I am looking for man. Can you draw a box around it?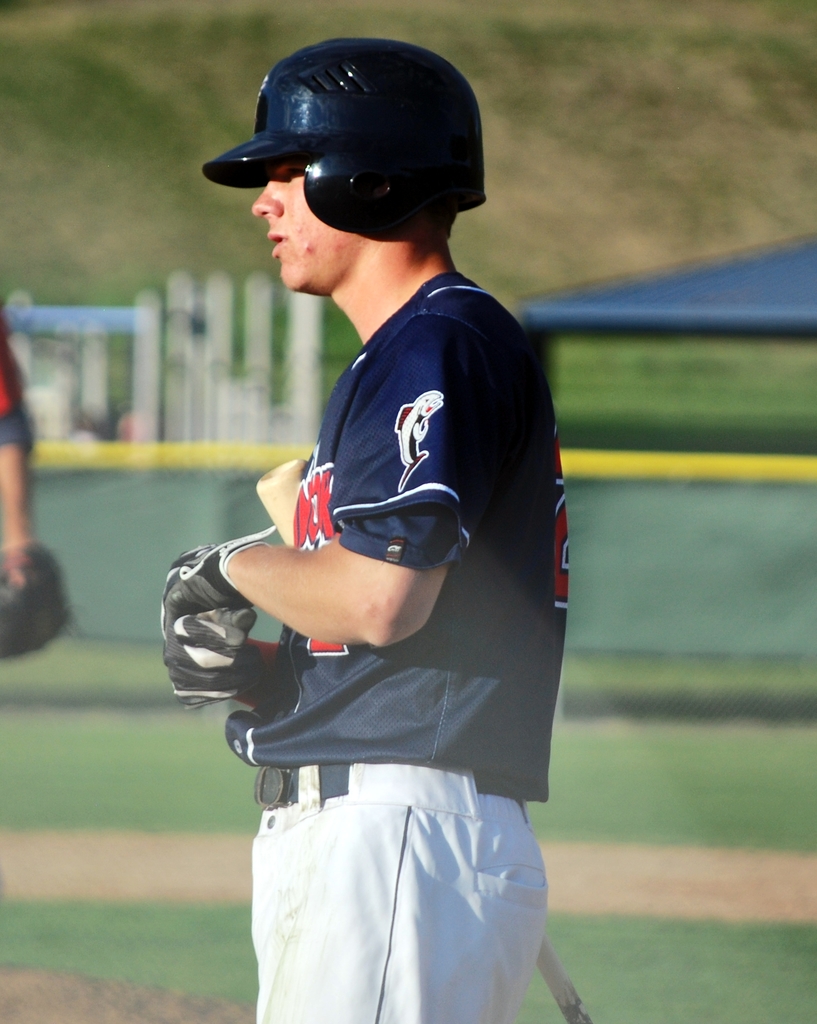
Sure, the bounding box is {"left": 147, "top": 32, "right": 601, "bottom": 1021}.
